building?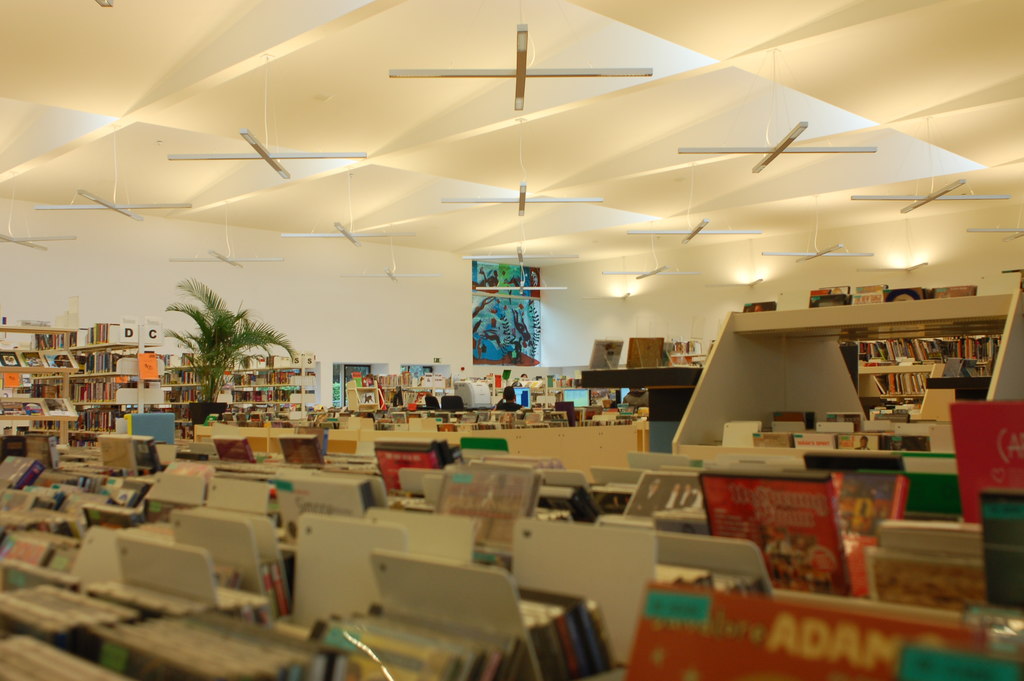
select_region(0, 0, 1023, 680)
